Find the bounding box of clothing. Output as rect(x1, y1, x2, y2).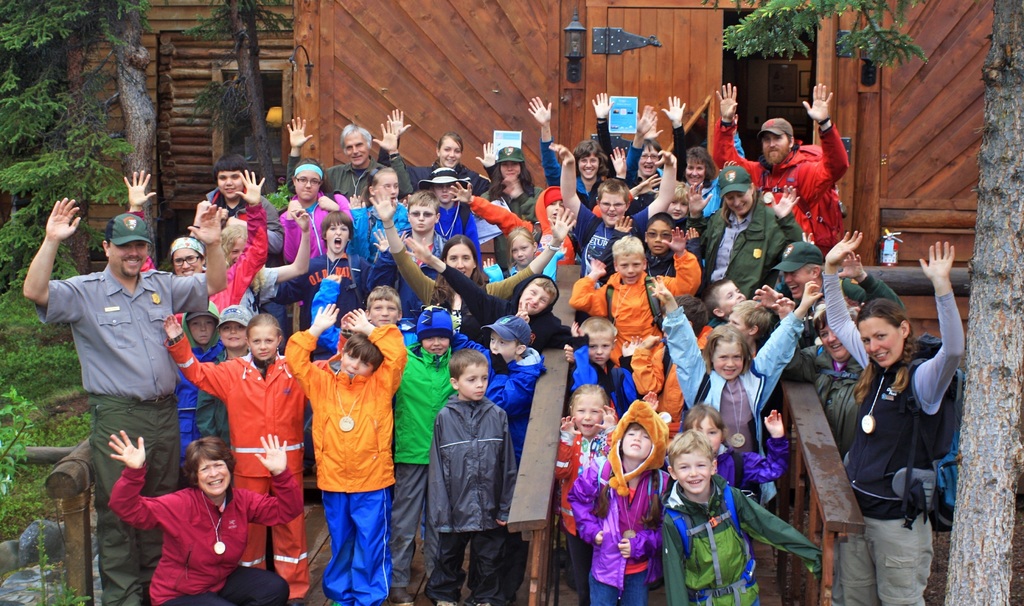
rect(500, 186, 548, 225).
